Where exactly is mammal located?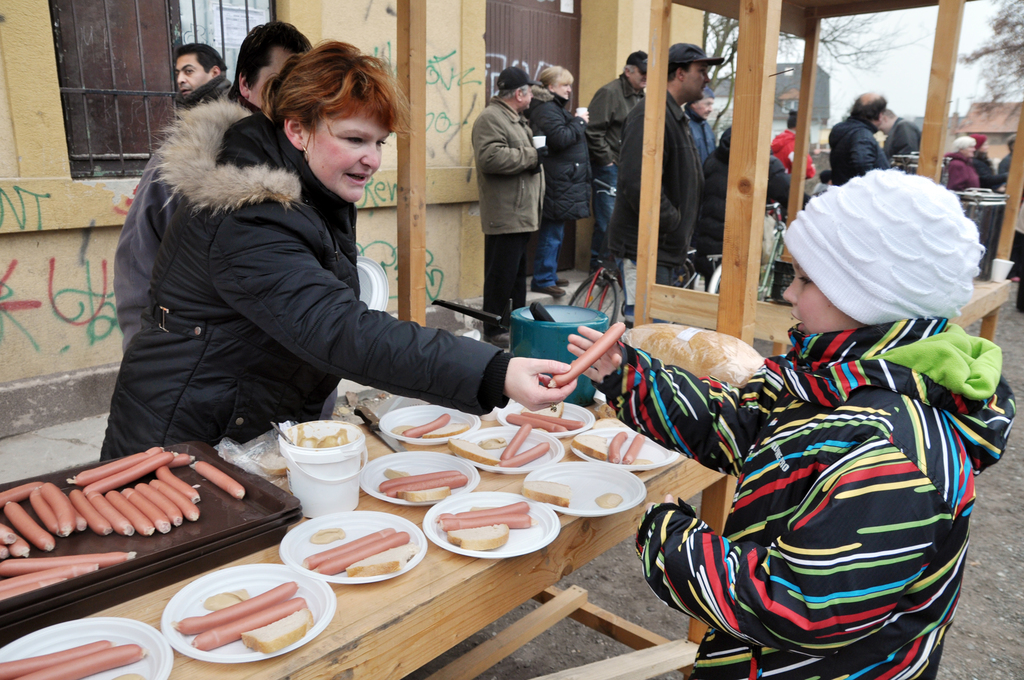
Its bounding box is bbox=(820, 97, 890, 188).
